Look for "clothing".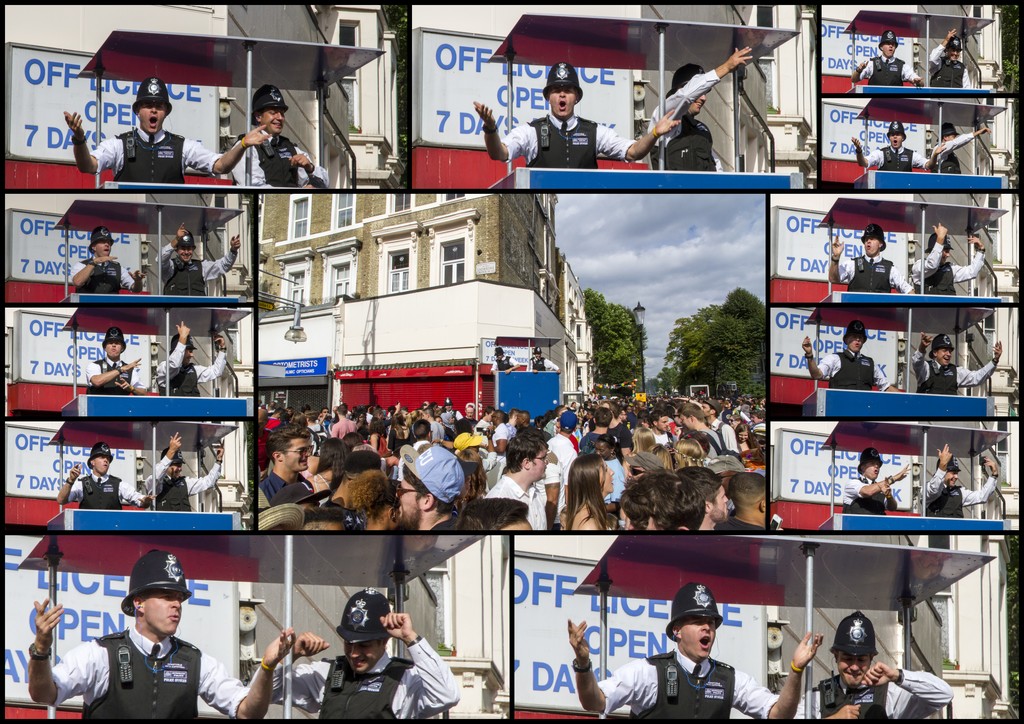
Found: select_region(72, 603, 228, 721).
